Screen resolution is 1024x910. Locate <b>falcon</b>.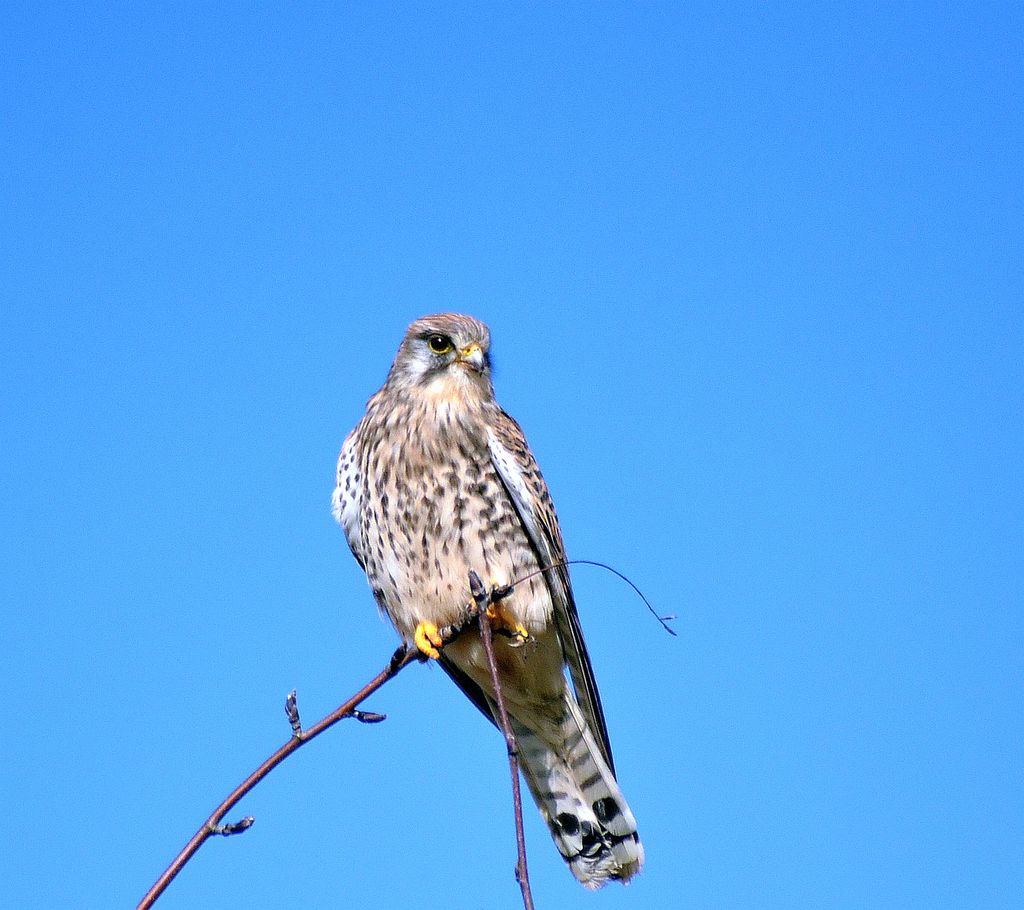
Rect(333, 311, 644, 891).
